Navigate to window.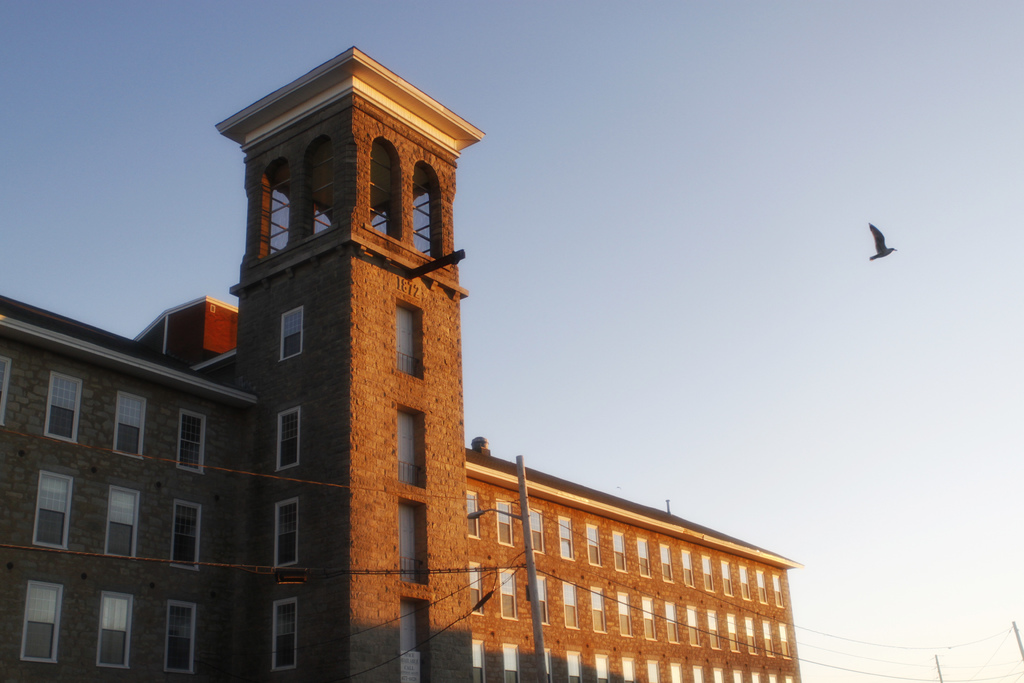
Navigation target: BBox(497, 503, 515, 550).
